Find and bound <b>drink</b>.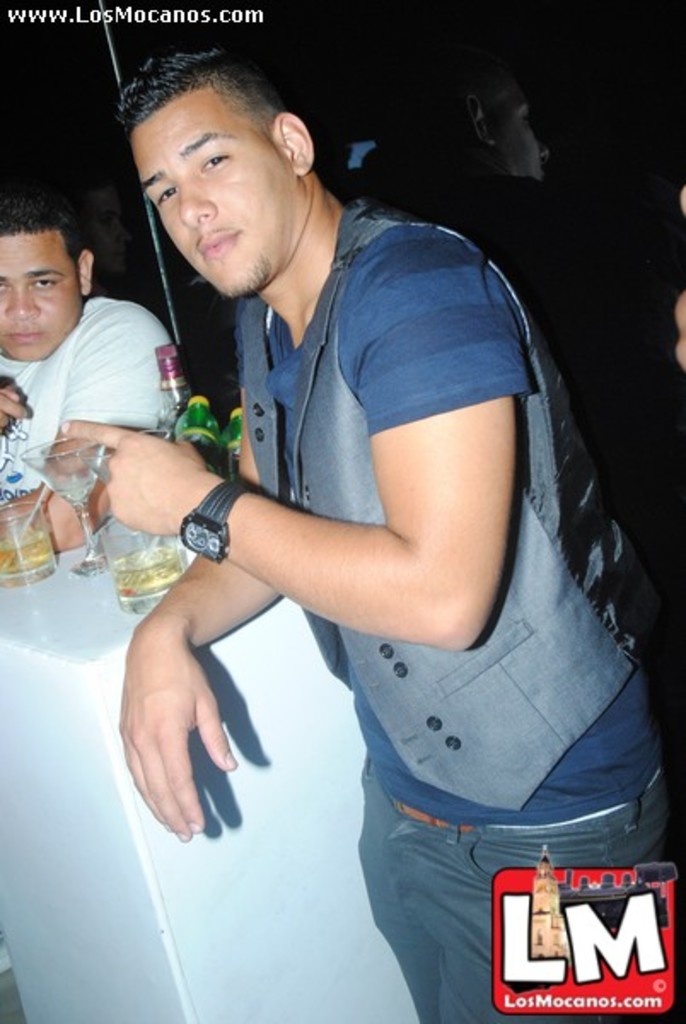
Bound: Rect(109, 541, 201, 592).
